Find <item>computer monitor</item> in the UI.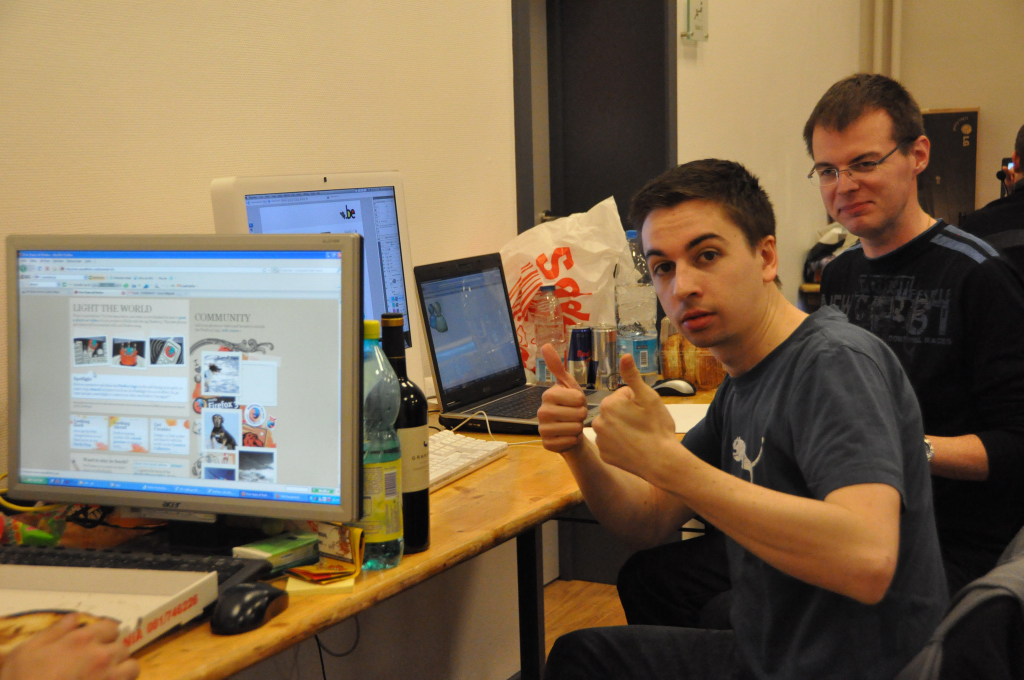
UI element at box(206, 164, 410, 347).
